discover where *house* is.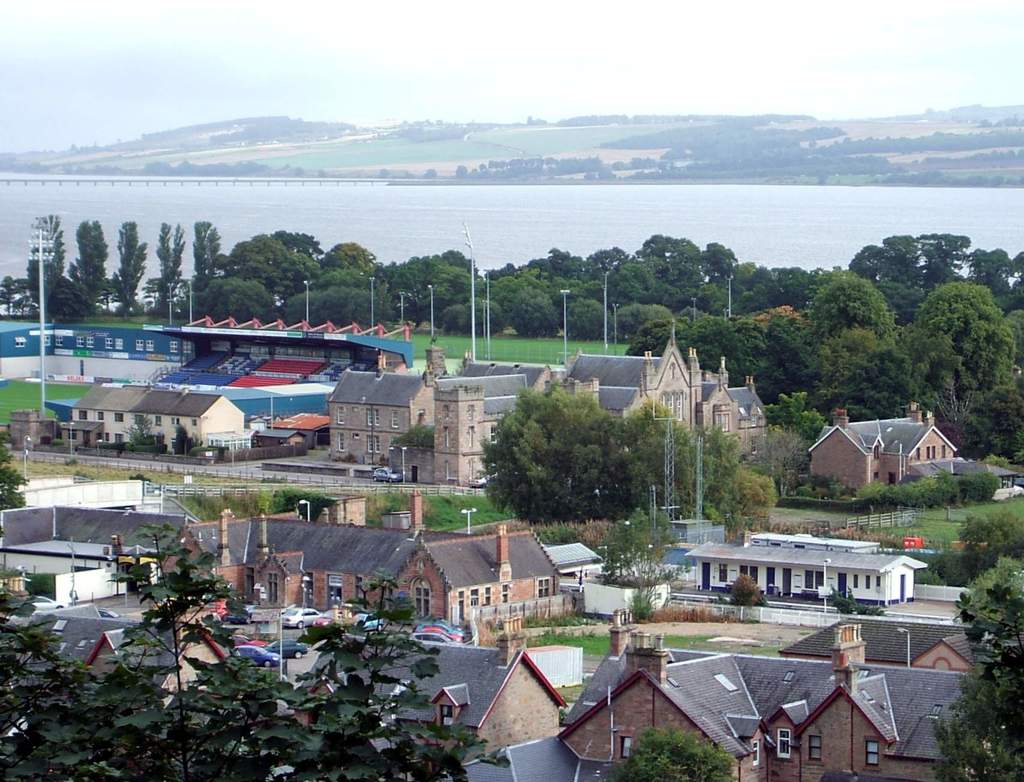
Discovered at box(78, 386, 146, 442).
